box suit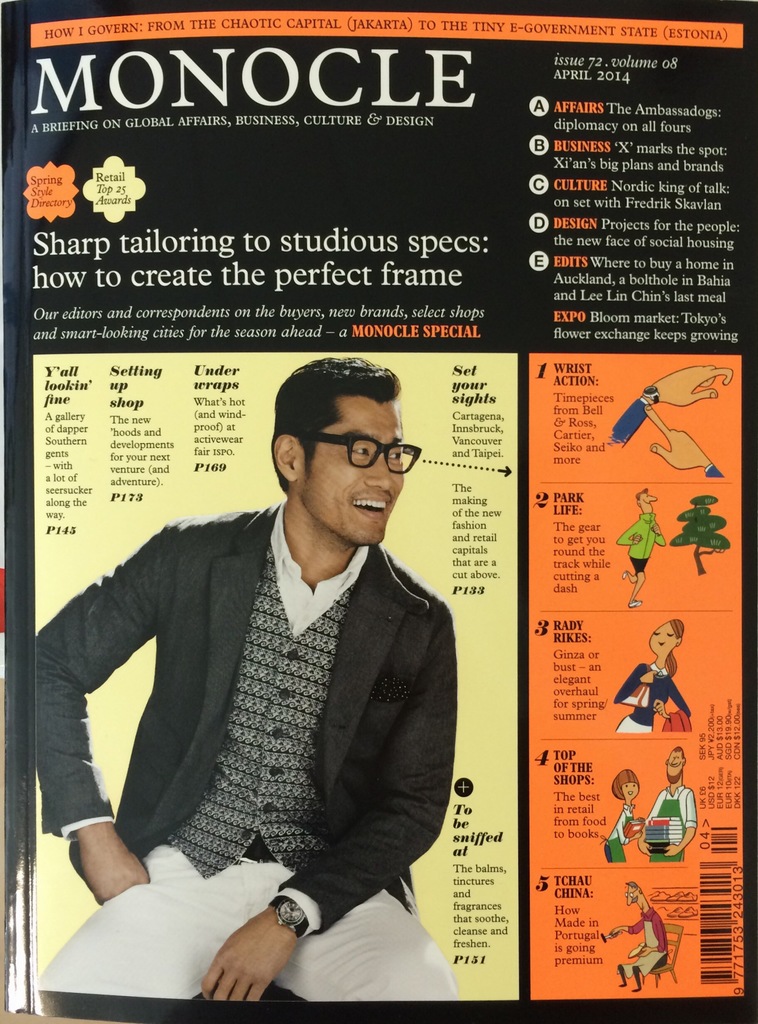
34 503 449 928
